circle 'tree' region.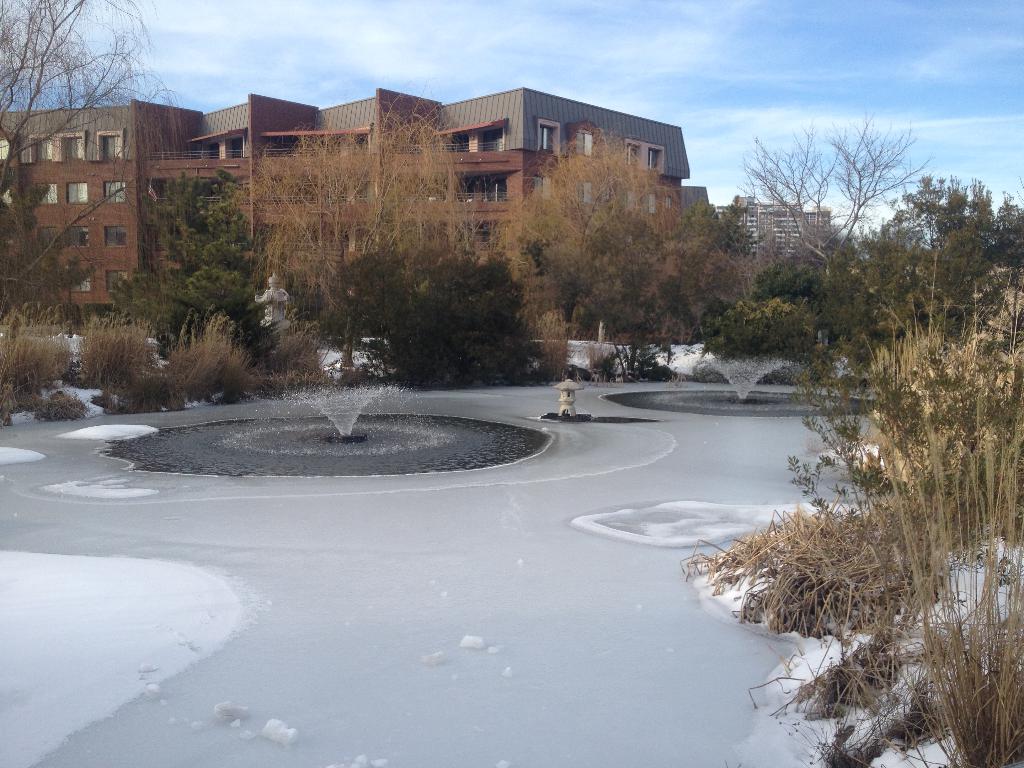
Region: bbox=[863, 166, 1023, 321].
